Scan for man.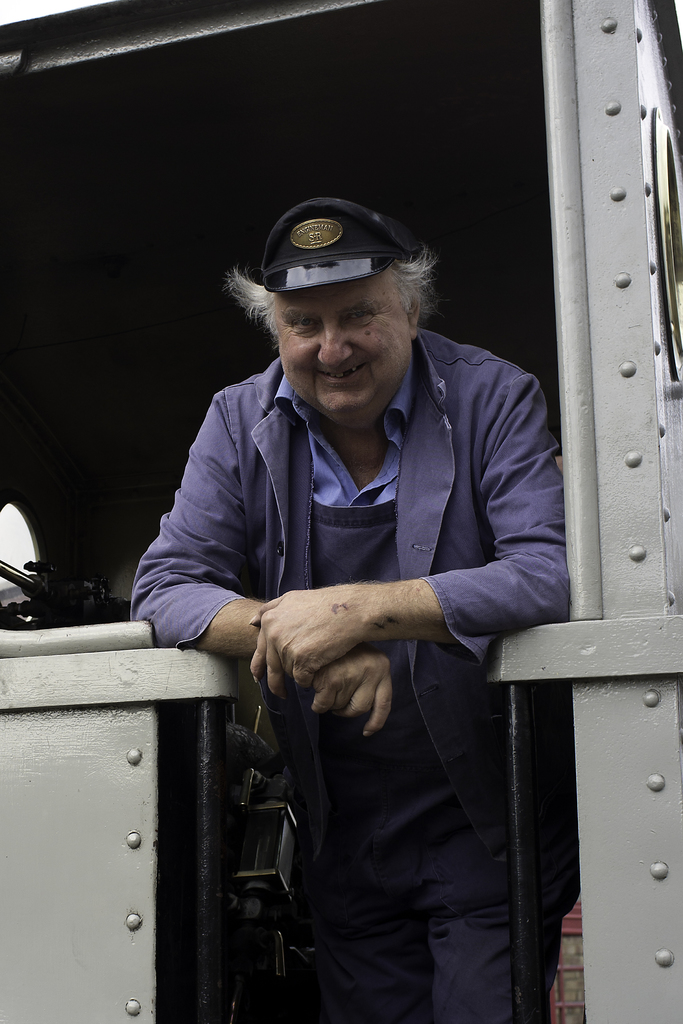
Scan result: left=142, top=195, right=589, bottom=984.
